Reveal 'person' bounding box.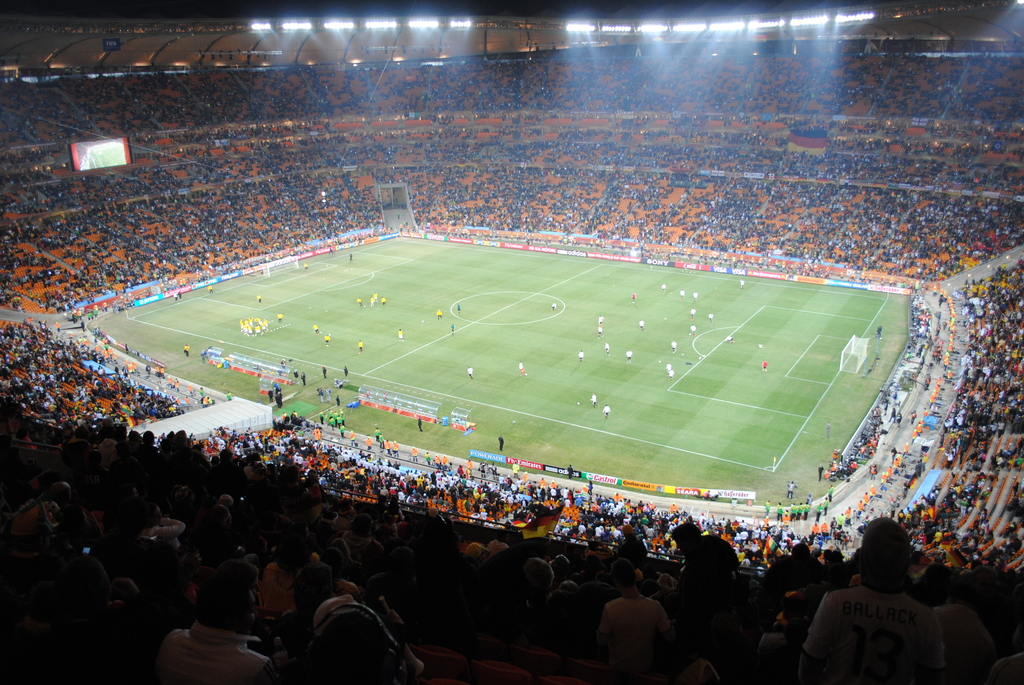
Revealed: <bbox>277, 311, 285, 323</bbox>.
